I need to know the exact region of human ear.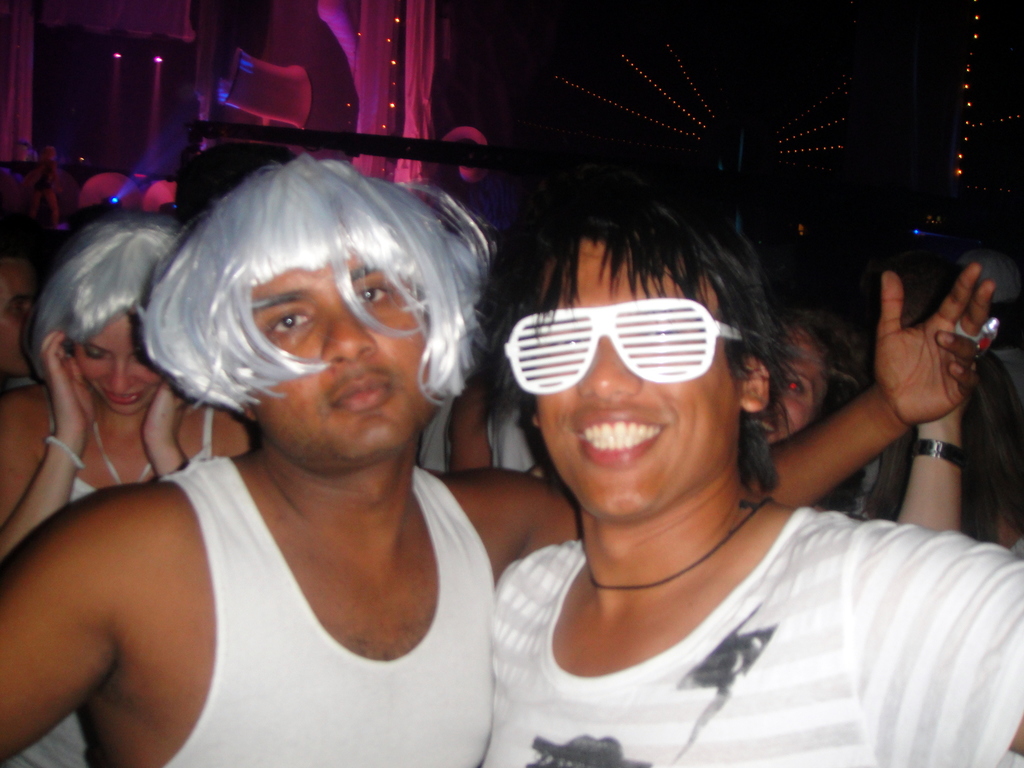
Region: [left=239, top=401, right=255, bottom=419].
